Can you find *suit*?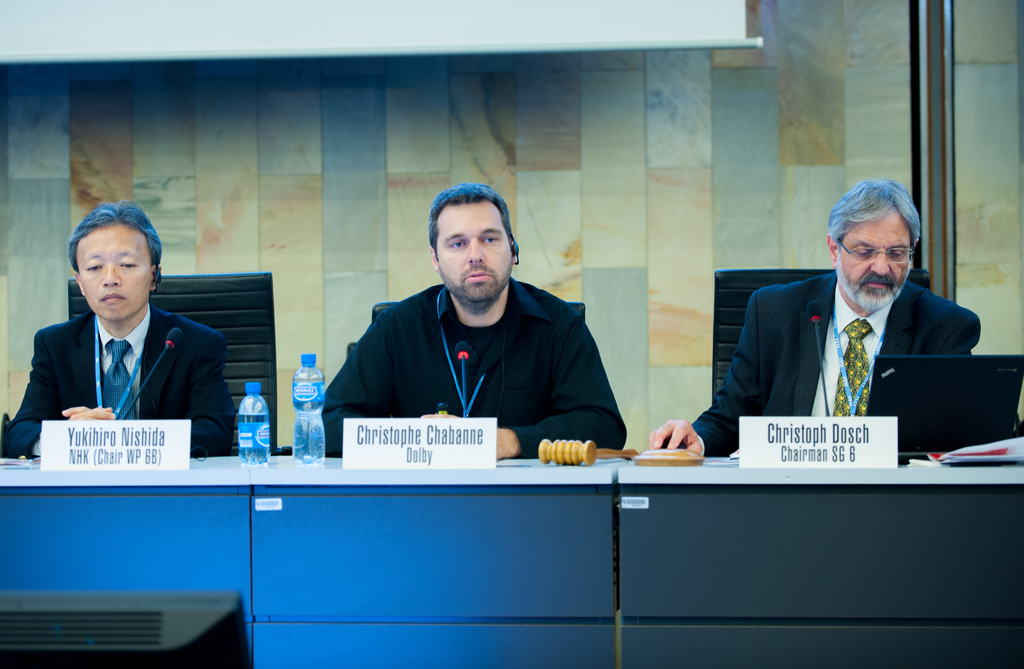
Yes, bounding box: <region>0, 308, 234, 456</region>.
